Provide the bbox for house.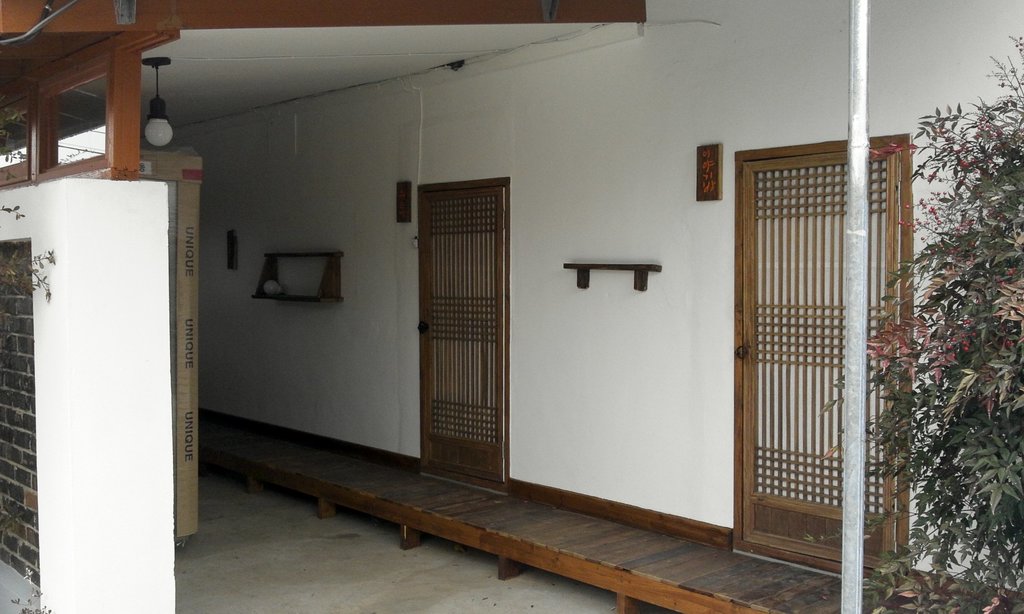
locate(0, 0, 1023, 613).
